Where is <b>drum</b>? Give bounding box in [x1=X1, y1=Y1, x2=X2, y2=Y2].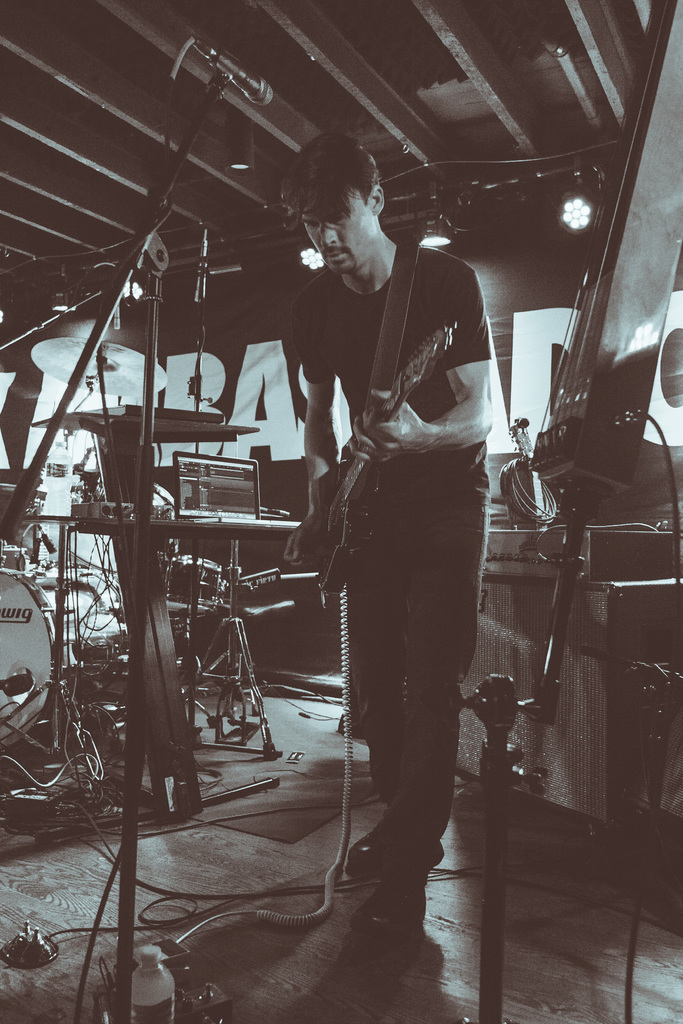
[x1=0, y1=574, x2=143, y2=749].
